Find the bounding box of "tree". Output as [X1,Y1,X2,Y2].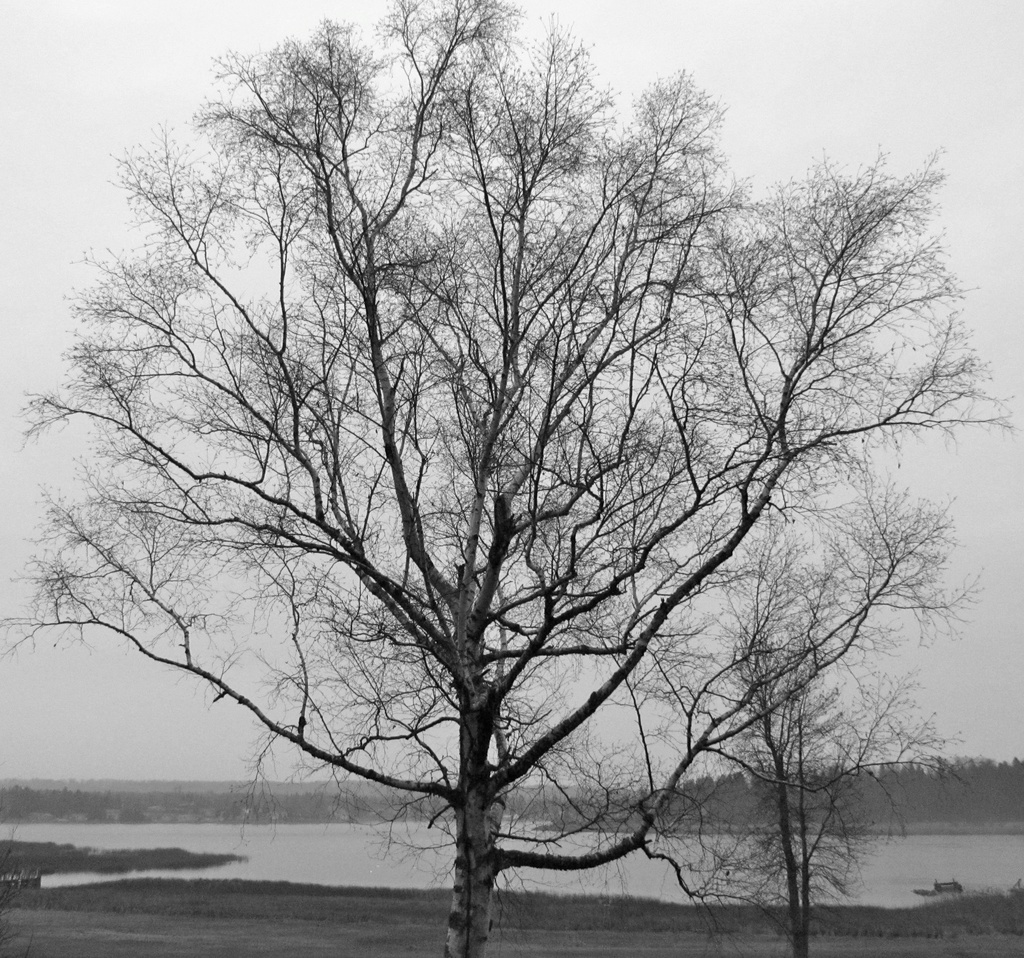
[593,590,993,957].
